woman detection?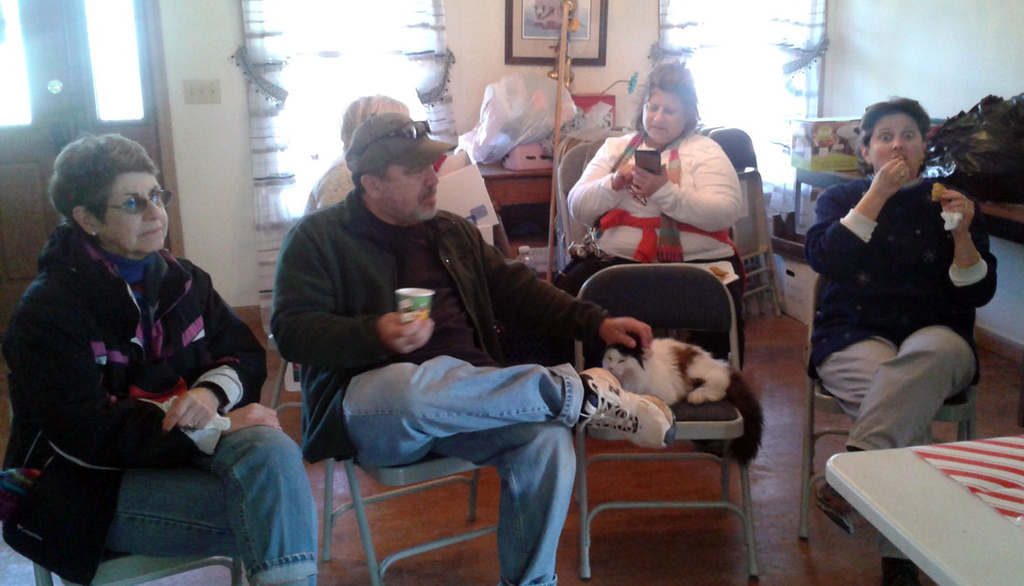
bbox(559, 65, 745, 360)
